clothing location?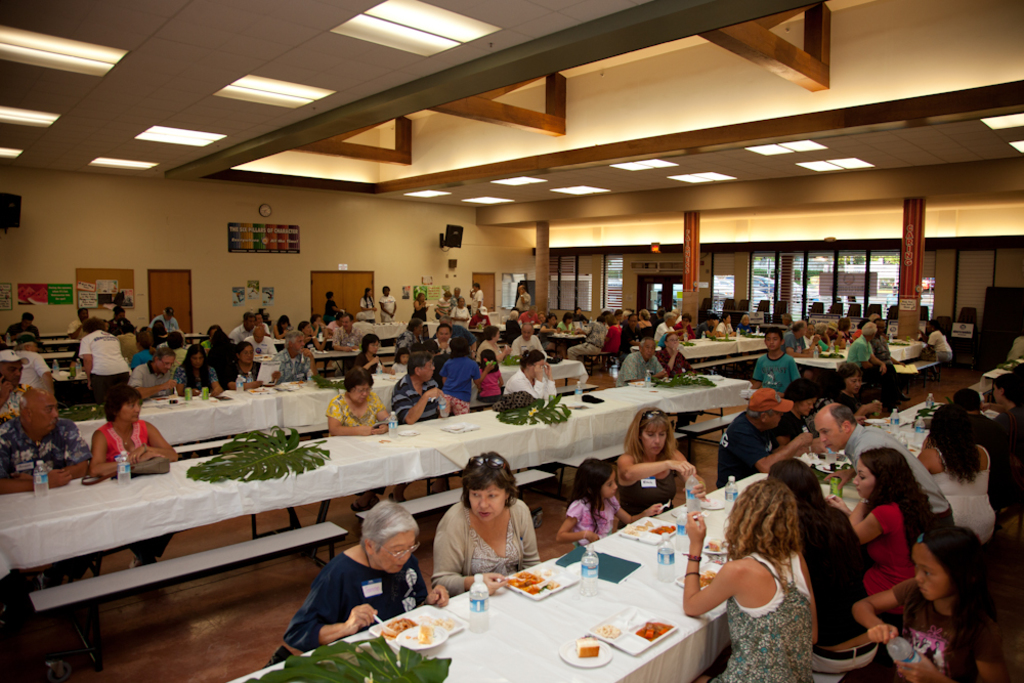
crop(753, 351, 801, 394)
